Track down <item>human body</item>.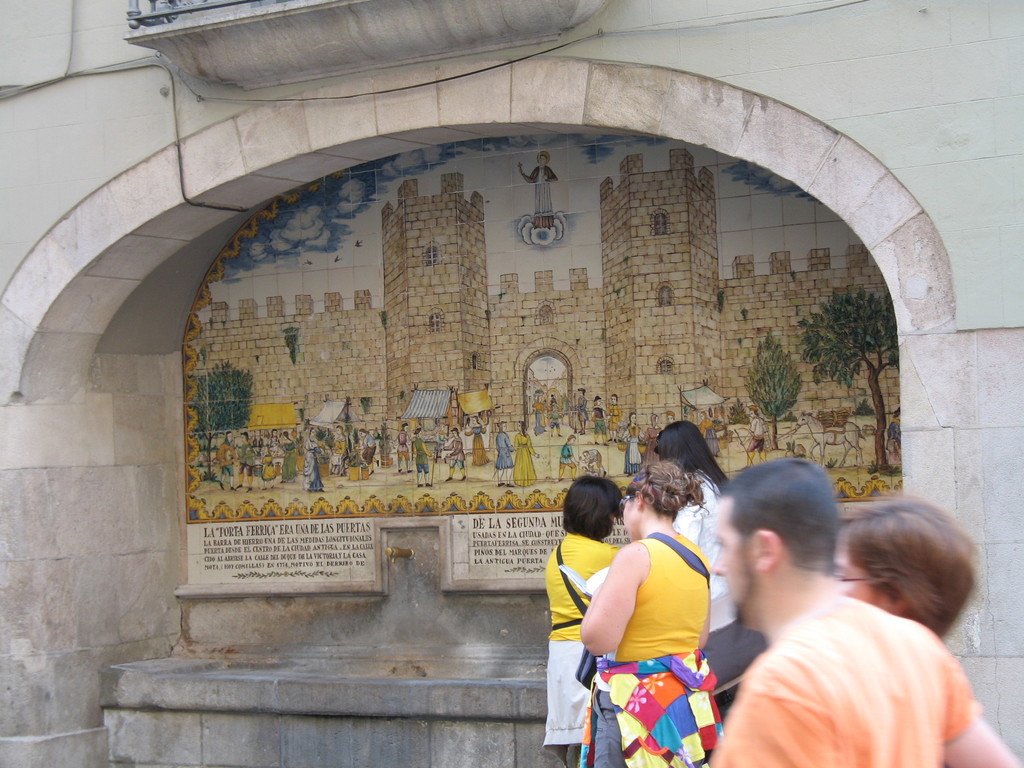
Tracked to bbox=[353, 428, 381, 474].
